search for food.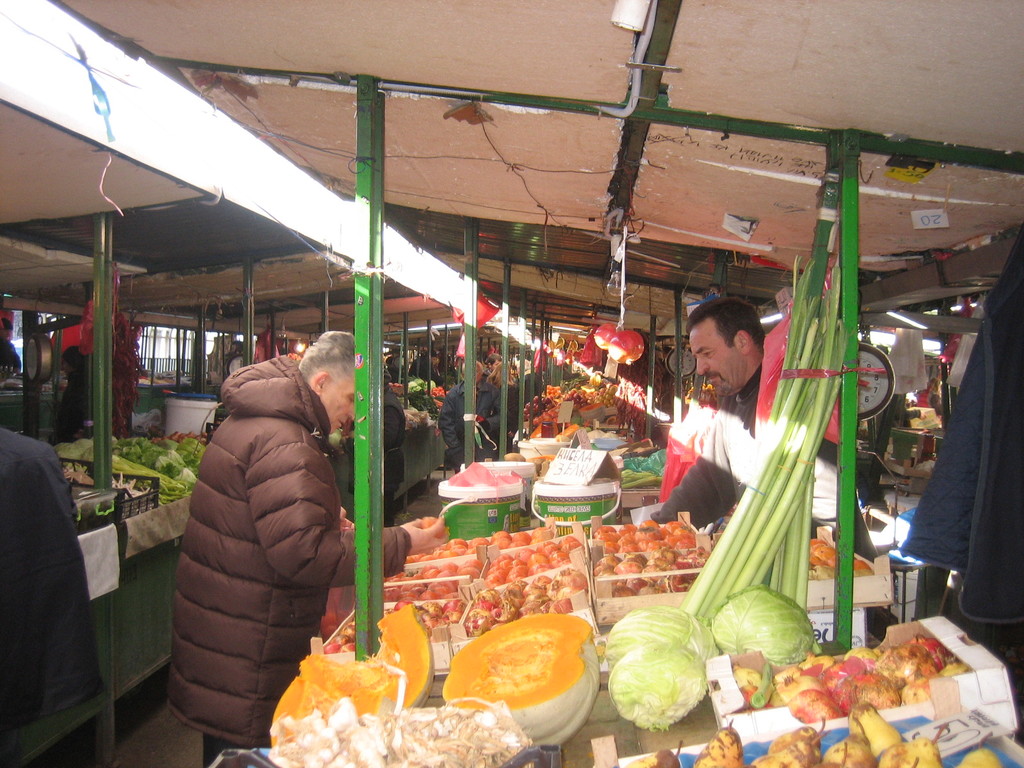
Found at 872 736 945 767.
